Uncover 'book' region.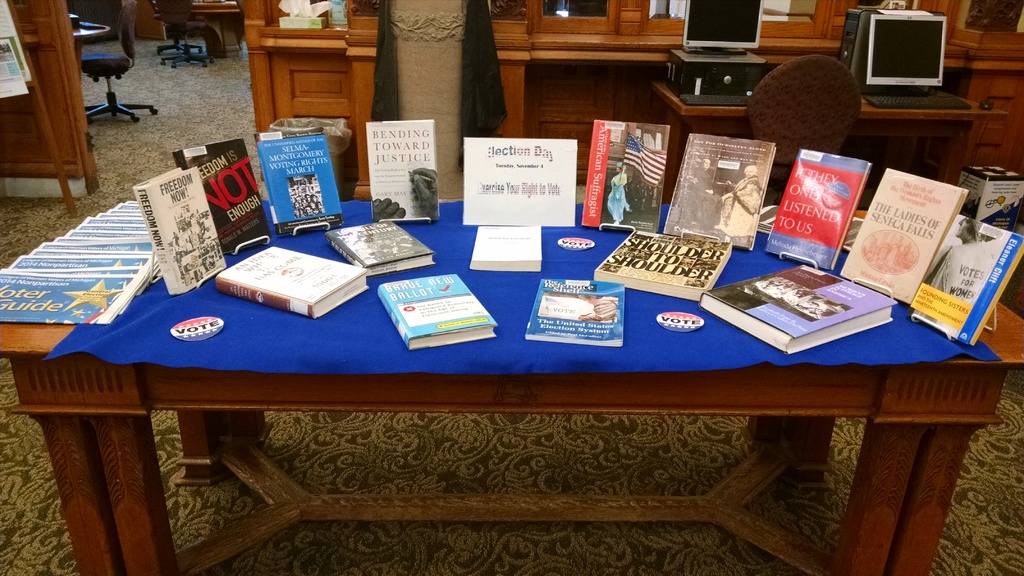
Uncovered: rect(844, 167, 975, 308).
